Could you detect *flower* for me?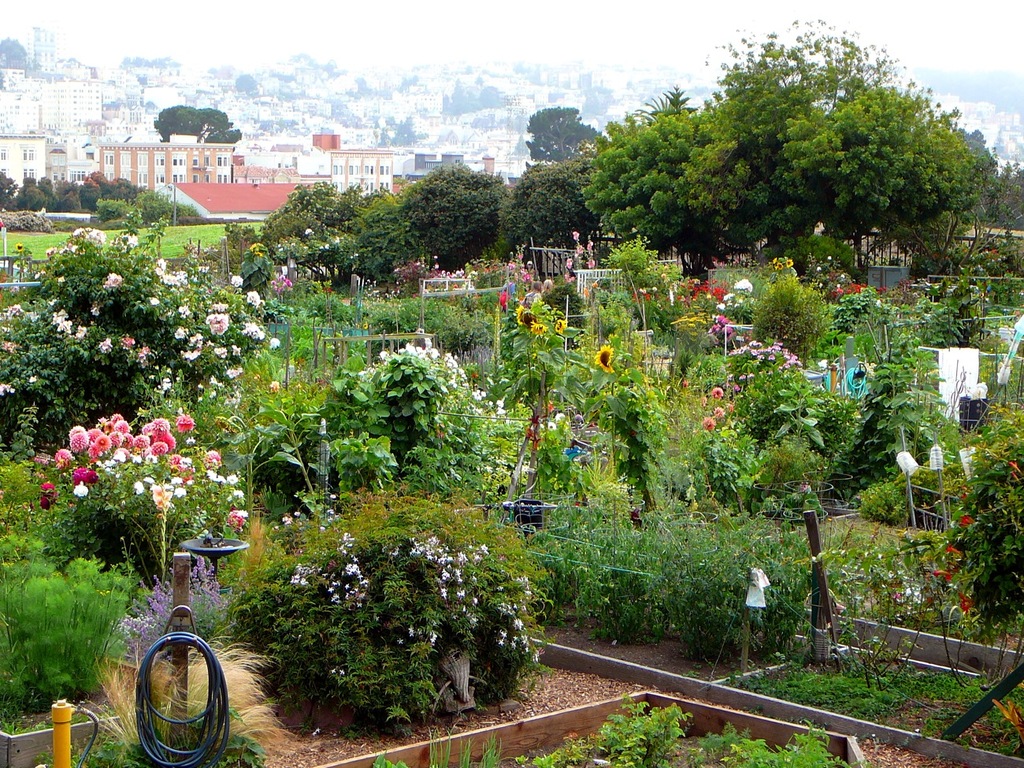
Detection result: locate(595, 342, 616, 374).
